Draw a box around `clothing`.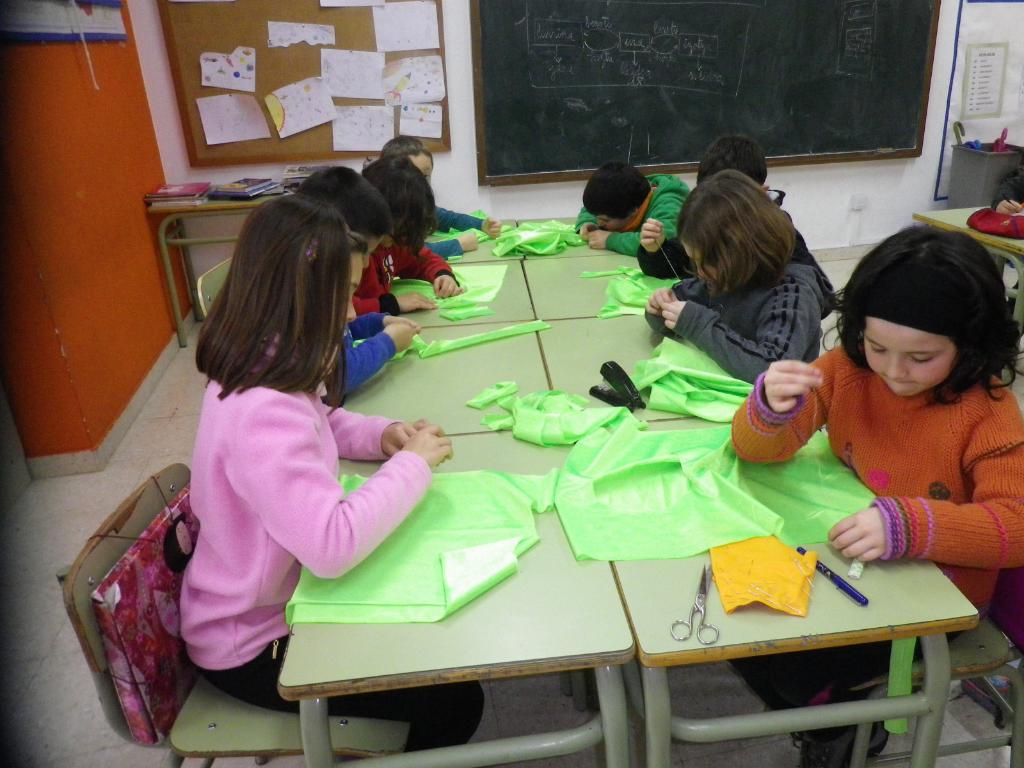
crop(331, 309, 401, 397).
